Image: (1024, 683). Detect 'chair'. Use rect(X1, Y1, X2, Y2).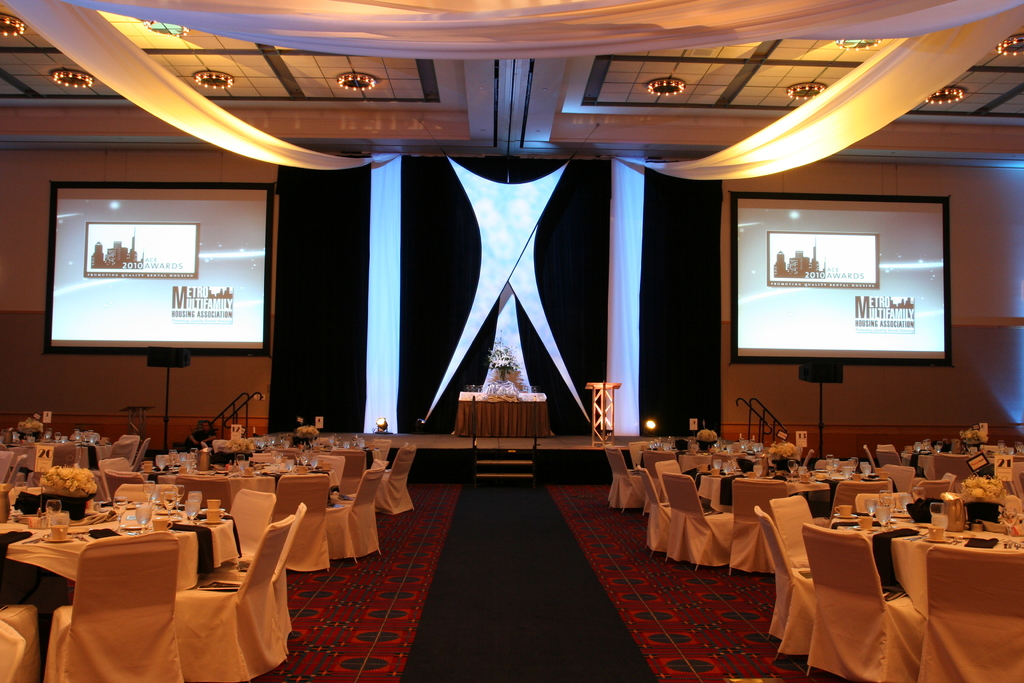
rect(1005, 462, 1023, 505).
